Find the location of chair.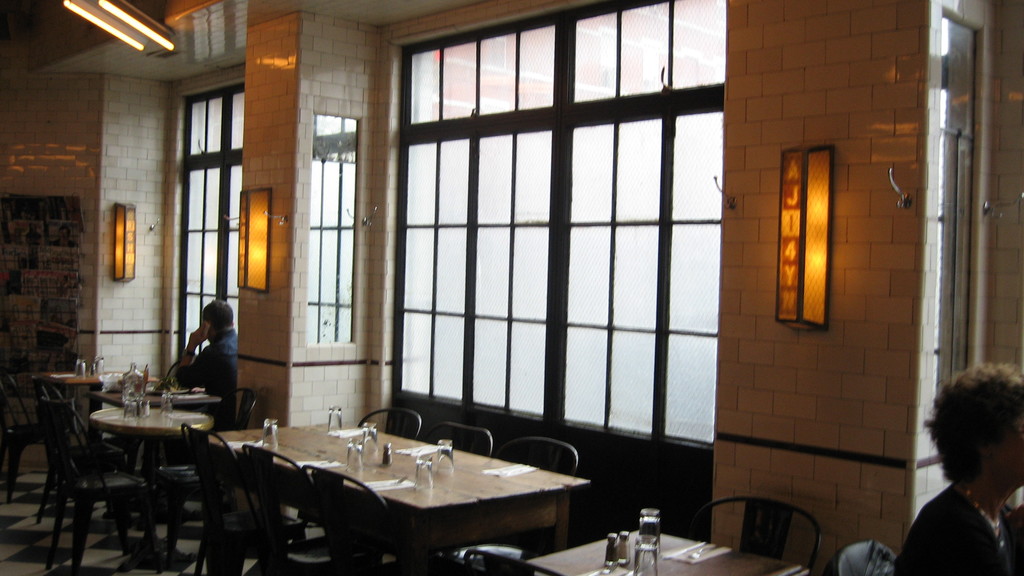
Location: box=[698, 490, 826, 572].
